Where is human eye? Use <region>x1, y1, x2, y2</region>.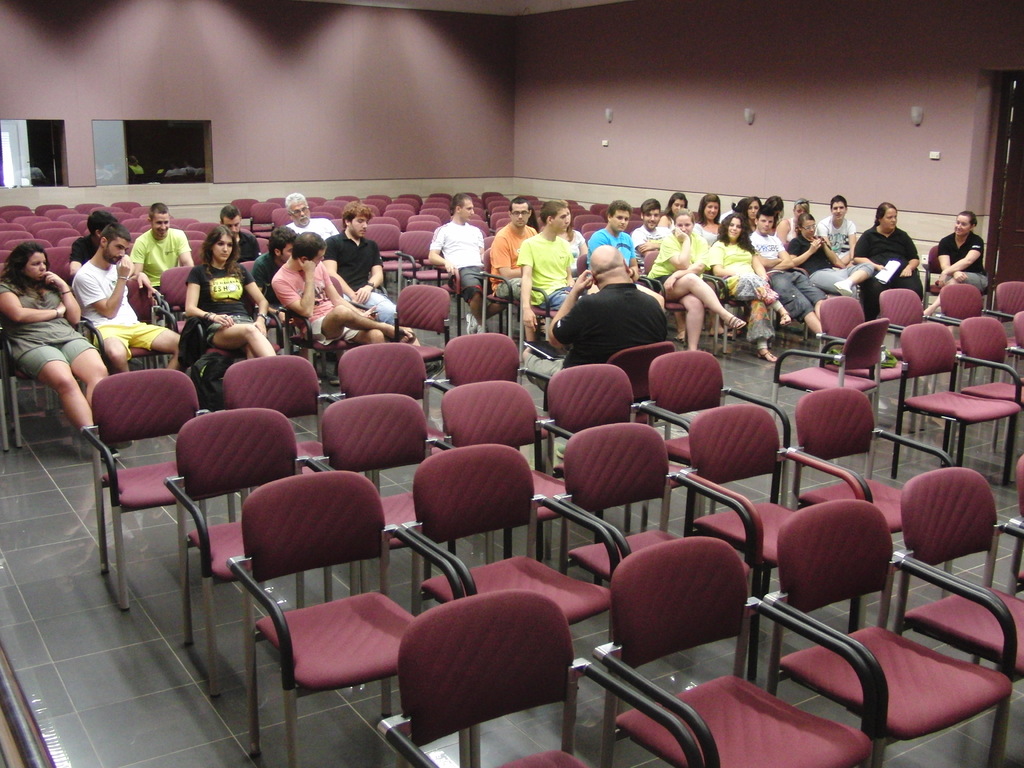
<region>835, 207, 837, 212</region>.
